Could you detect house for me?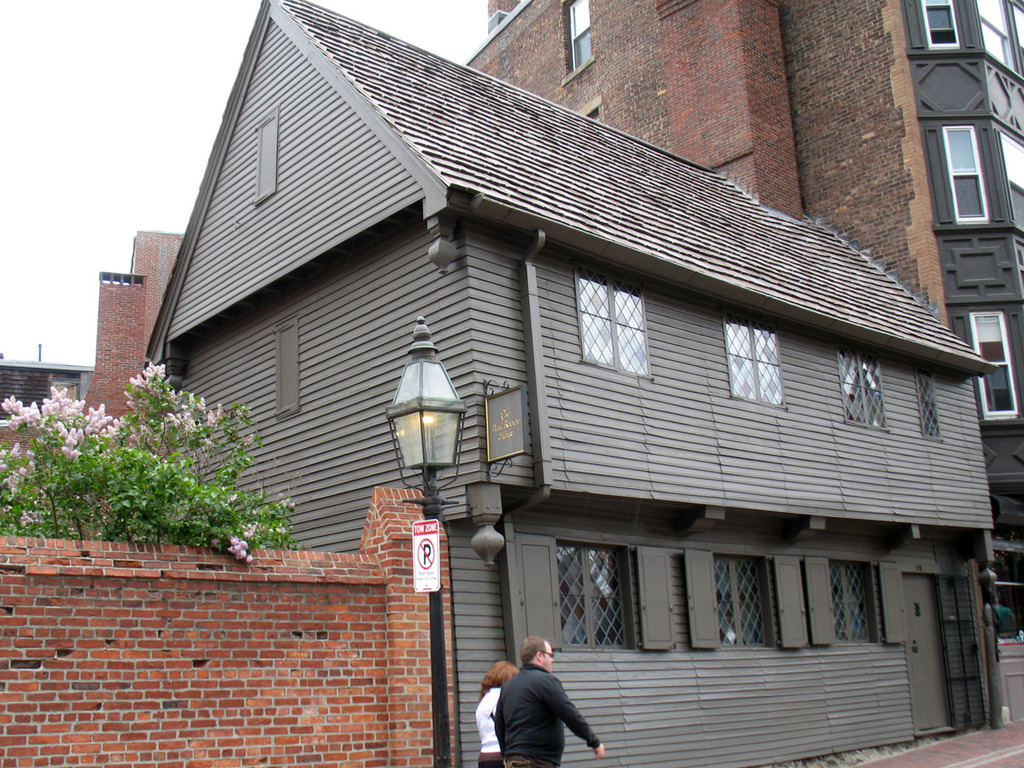
Detection result: Rect(0, 344, 93, 431).
